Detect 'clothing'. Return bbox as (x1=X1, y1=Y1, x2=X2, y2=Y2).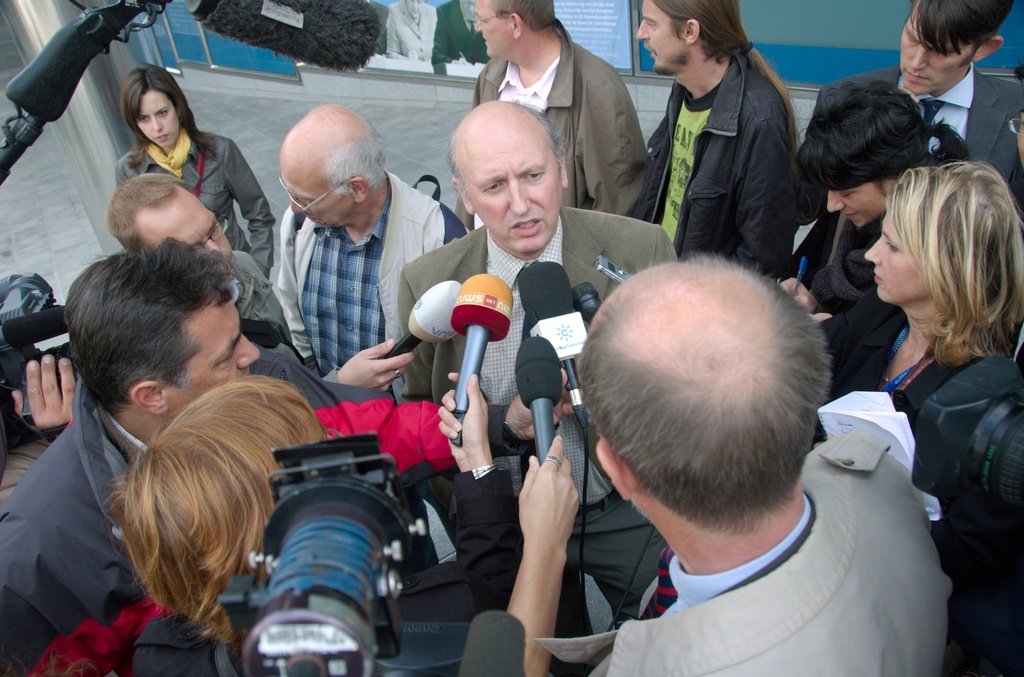
(x1=384, y1=2, x2=435, y2=56).
